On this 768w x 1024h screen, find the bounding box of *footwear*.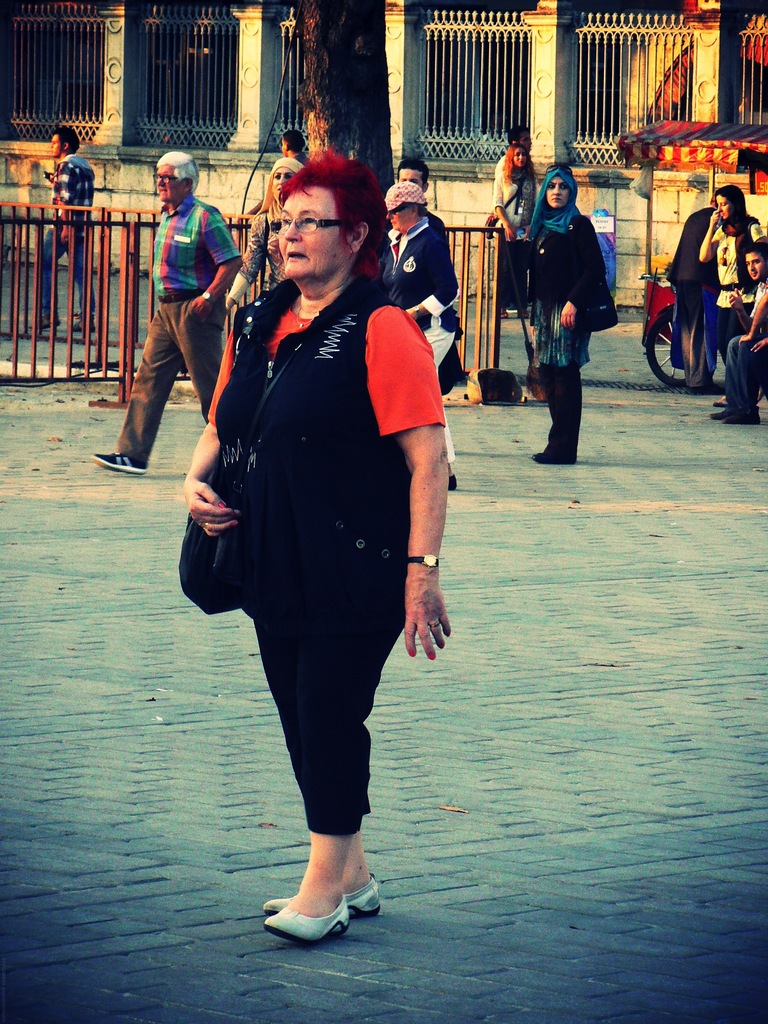
Bounding box: [24,317,60,328].
